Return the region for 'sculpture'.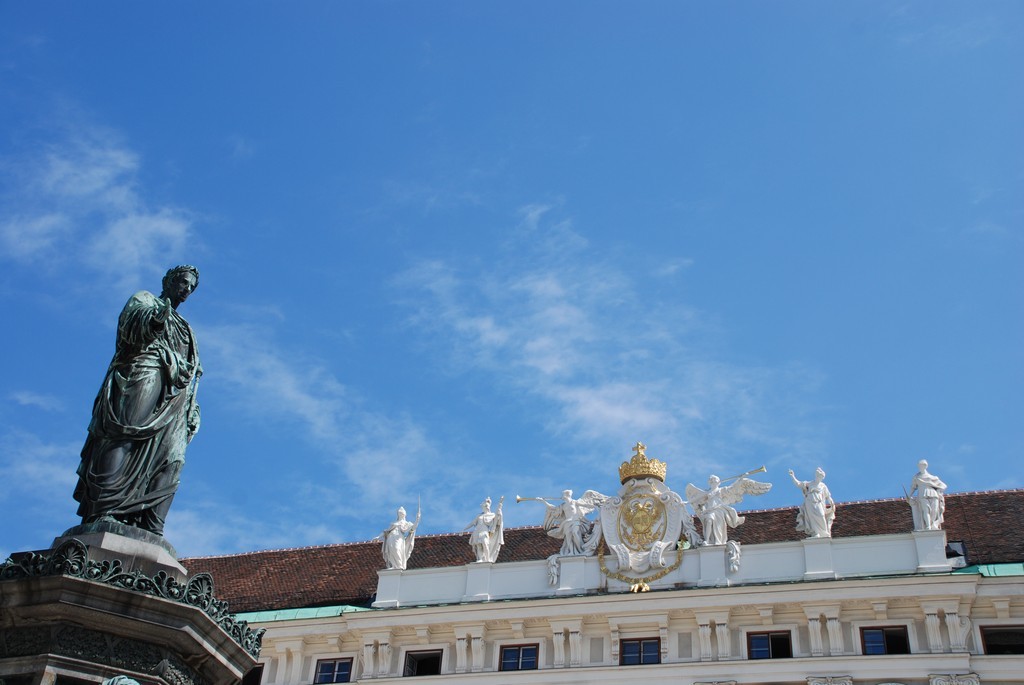
bbox=(466, 492, 502, 565).
